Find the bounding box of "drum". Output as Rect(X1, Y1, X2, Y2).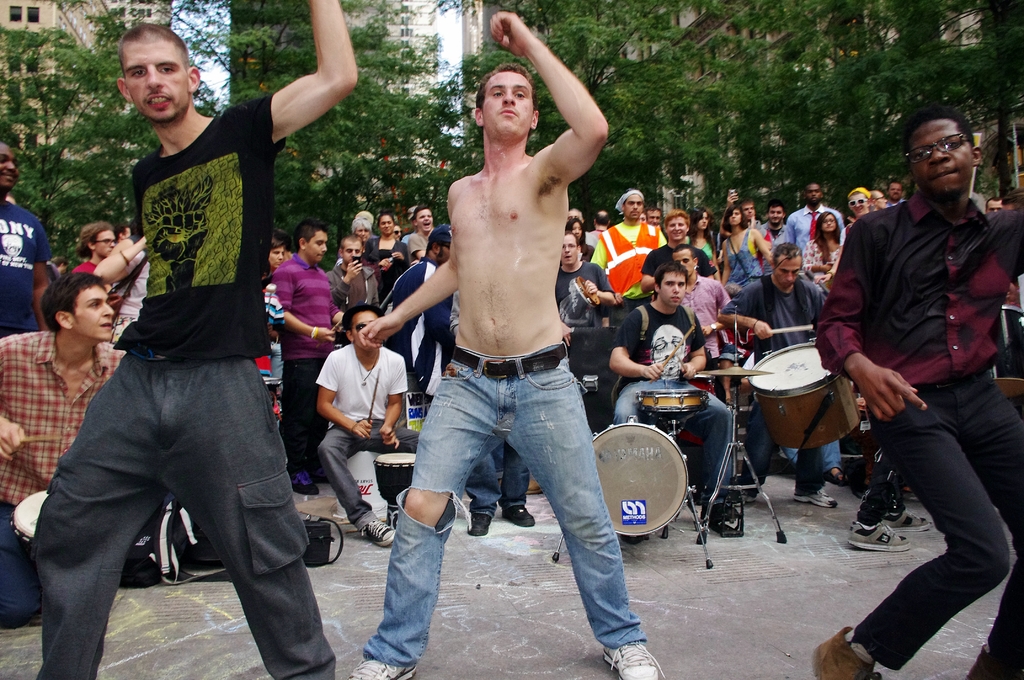
Rect(584, 419, 687, 539).
